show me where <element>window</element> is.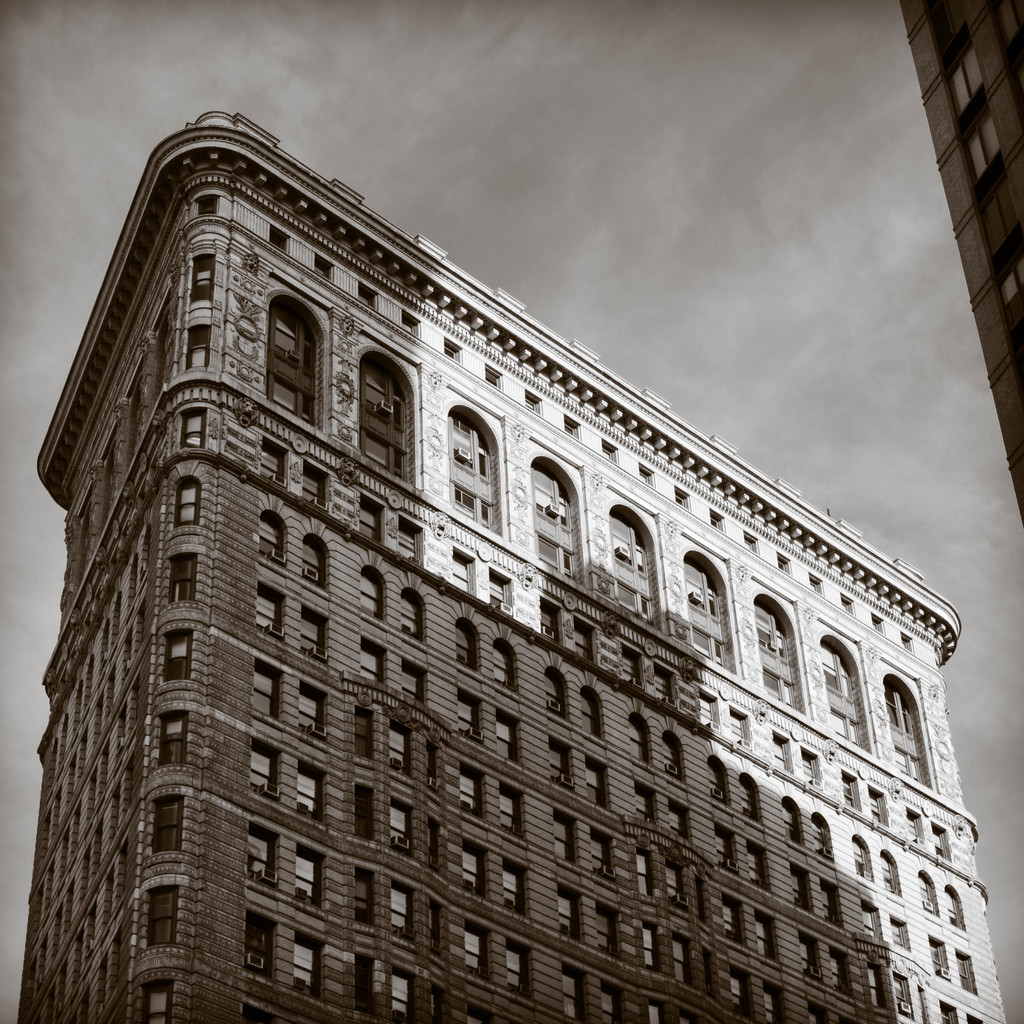
<element>window</element> is at box(900, 808, 932, 853).
